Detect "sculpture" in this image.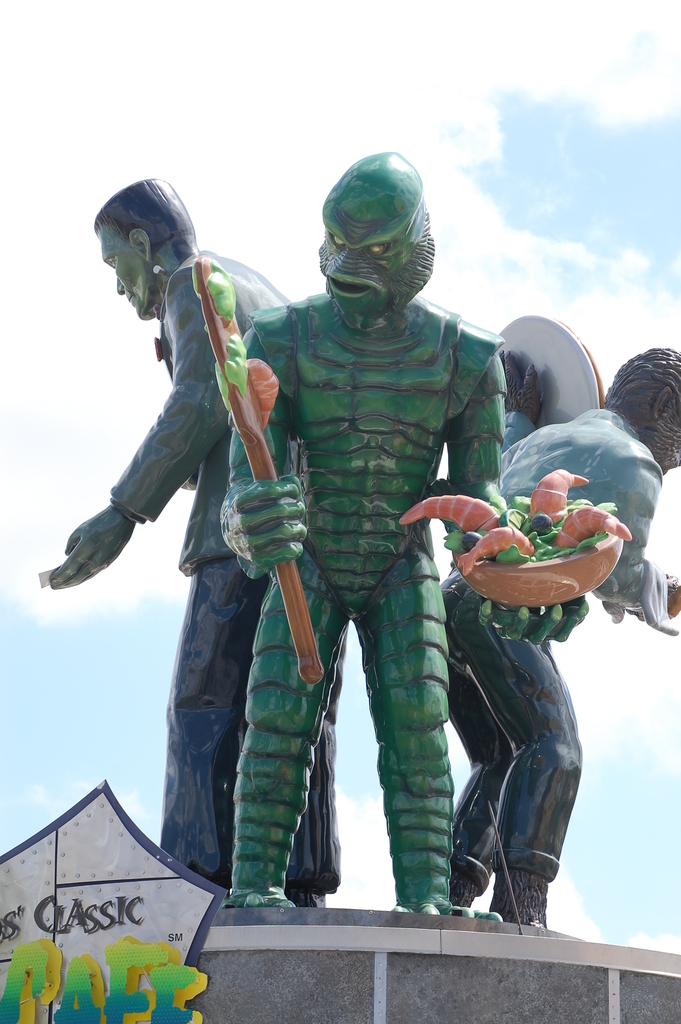
Detection: {"left": 42, "top": 173, "right": 347, "bottom": 893}.
